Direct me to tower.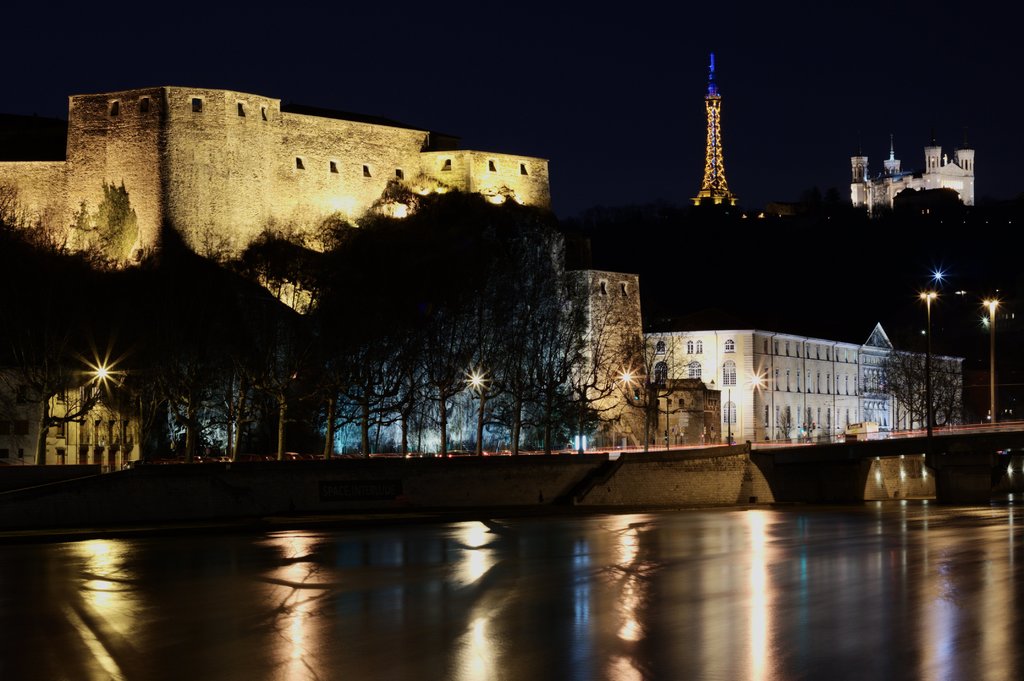
Direction: bbox=[956, 147, 975, 166].
